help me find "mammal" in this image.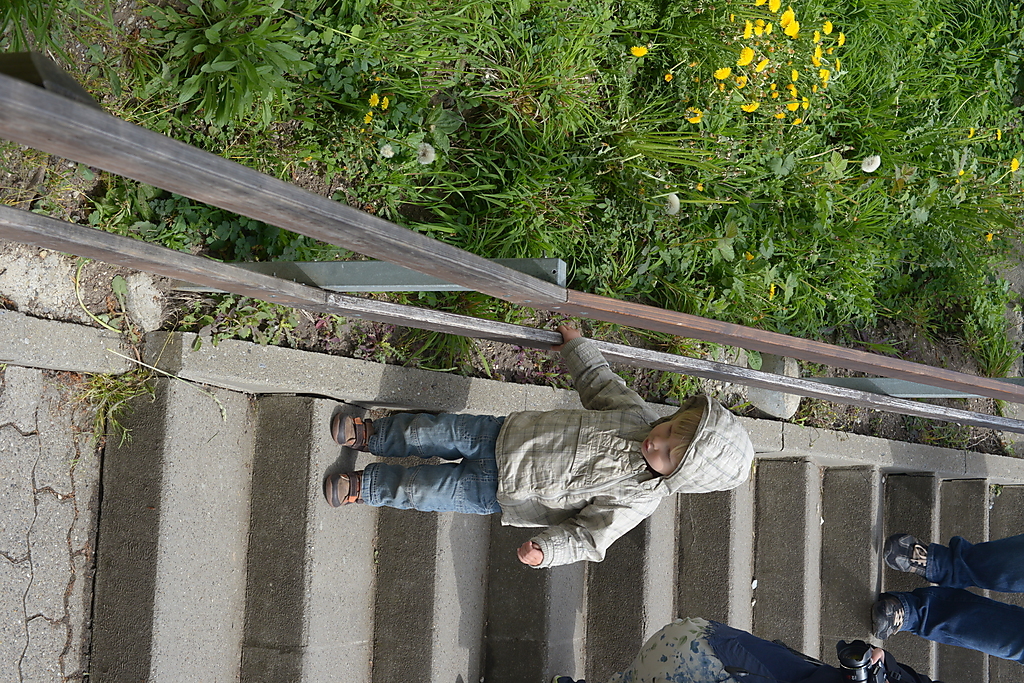
Found it: pyautogui.locateOnScreen(554, 614, 944, 682).
